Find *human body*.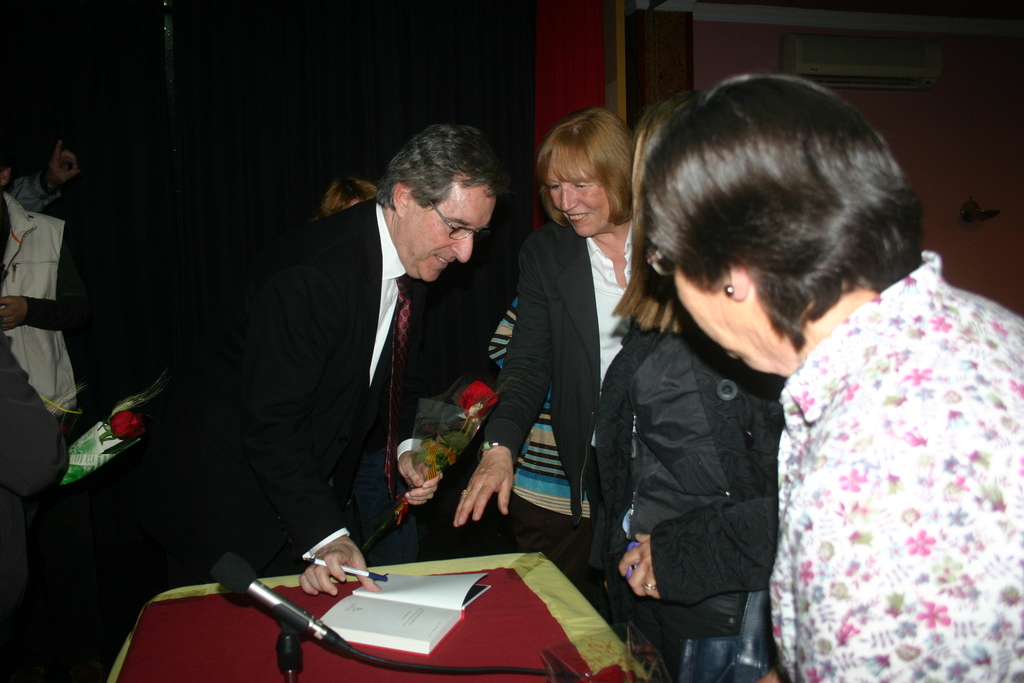
detection(0, 164, 90, 591).
